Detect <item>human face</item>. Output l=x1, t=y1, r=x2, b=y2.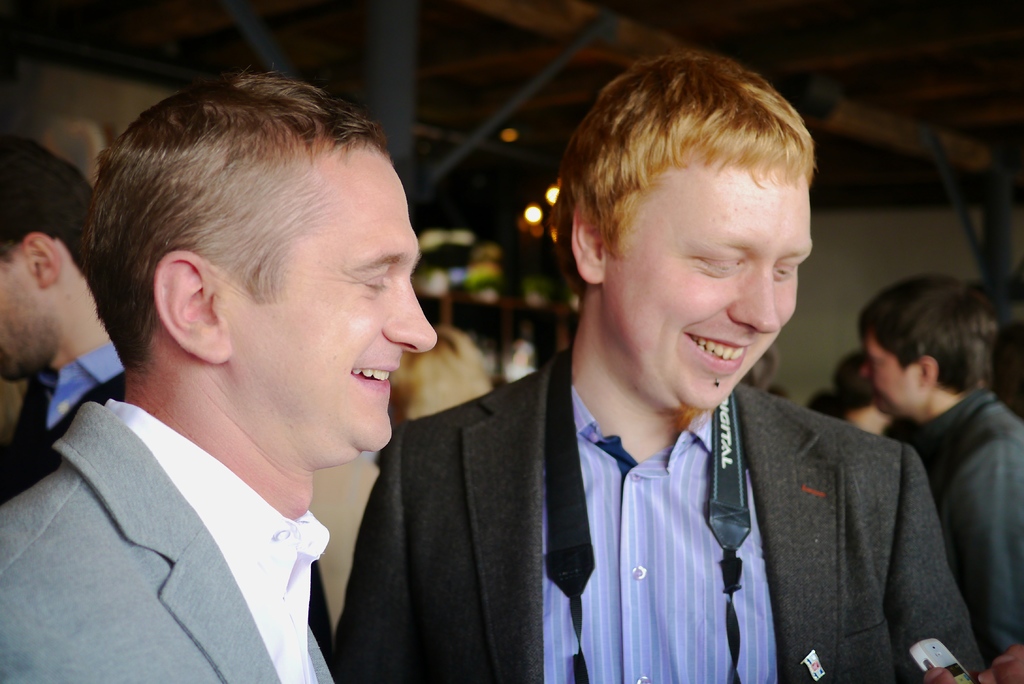
l=599, t=162, r=808, b=414.
